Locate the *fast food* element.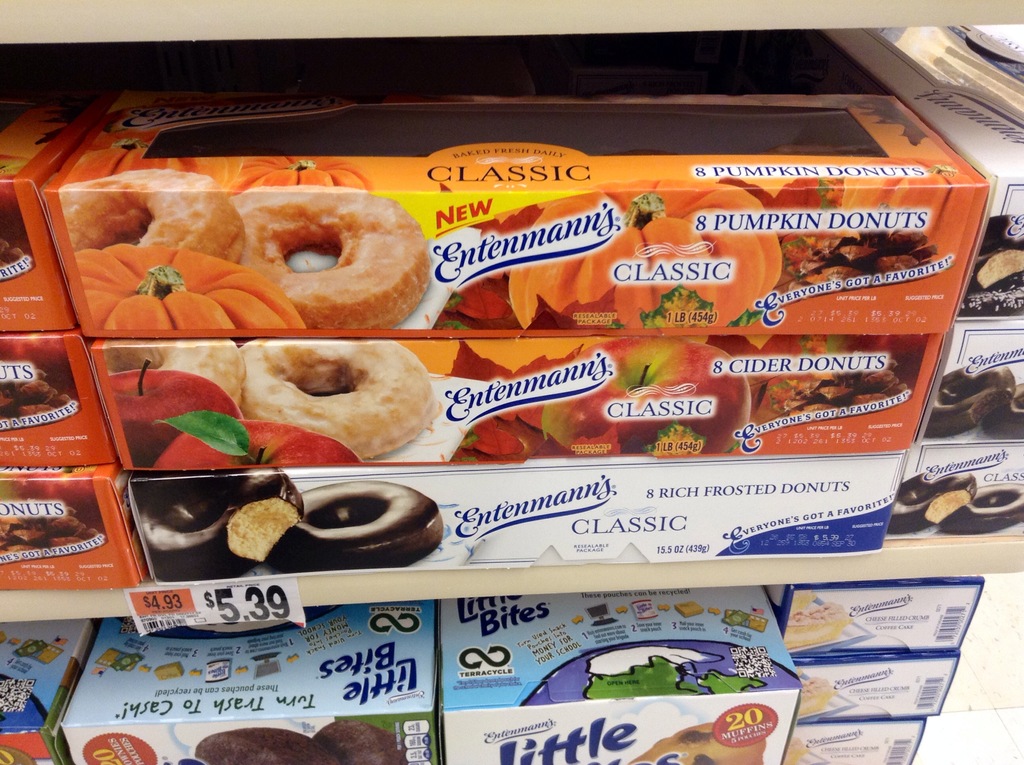
Element bbox: x1=135 y1=478 x2=300 y2=580.
